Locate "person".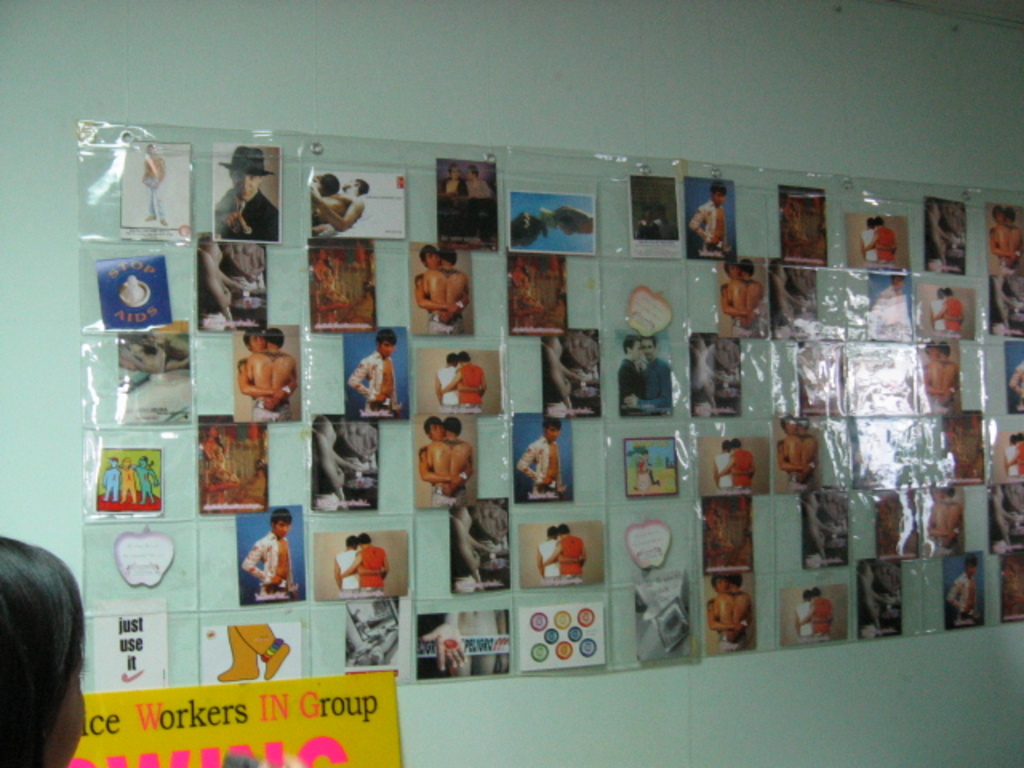
Bounding box: bbox=[987, 203, 1022, 274].
